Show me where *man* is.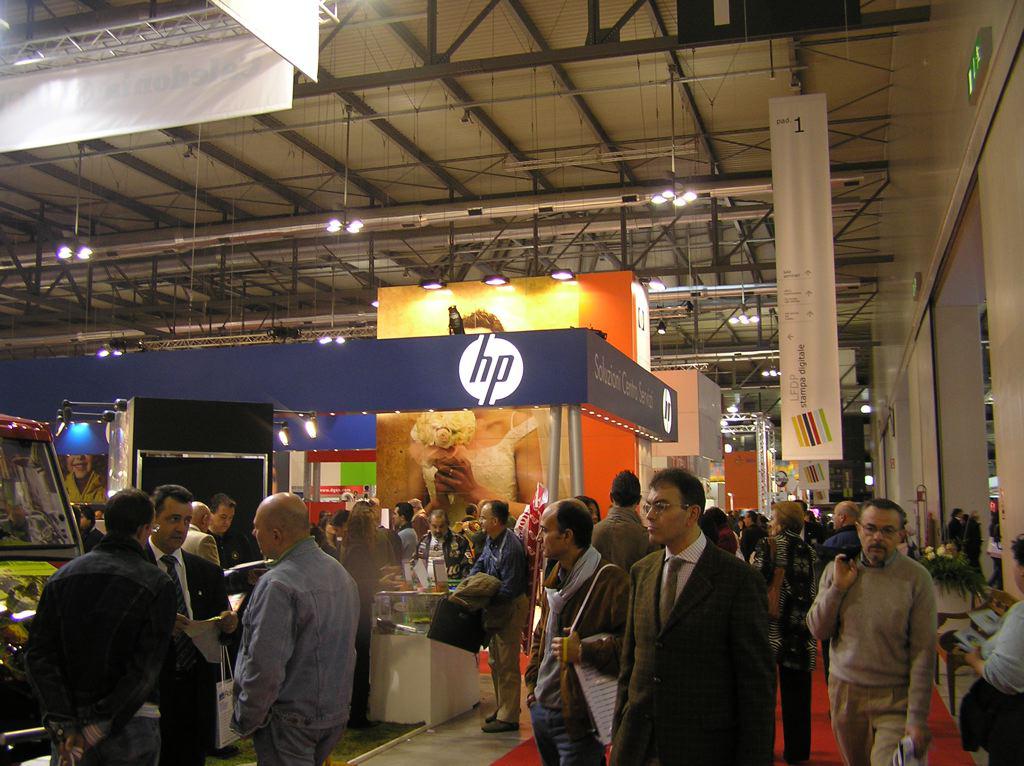
*man* is at (x1=210, y1=491, x2=241, y2=565).
